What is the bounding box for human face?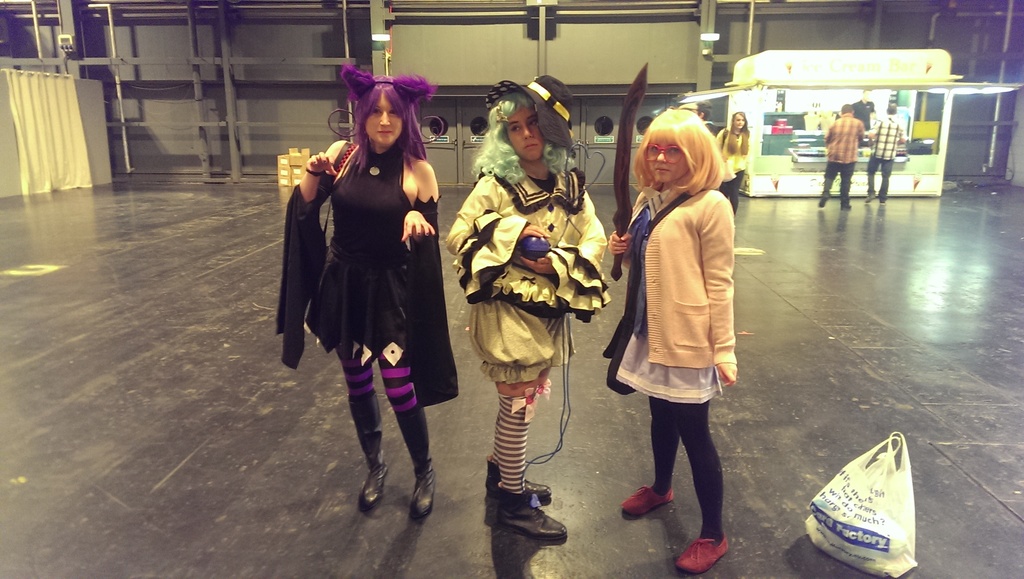
368 93 406 147.
